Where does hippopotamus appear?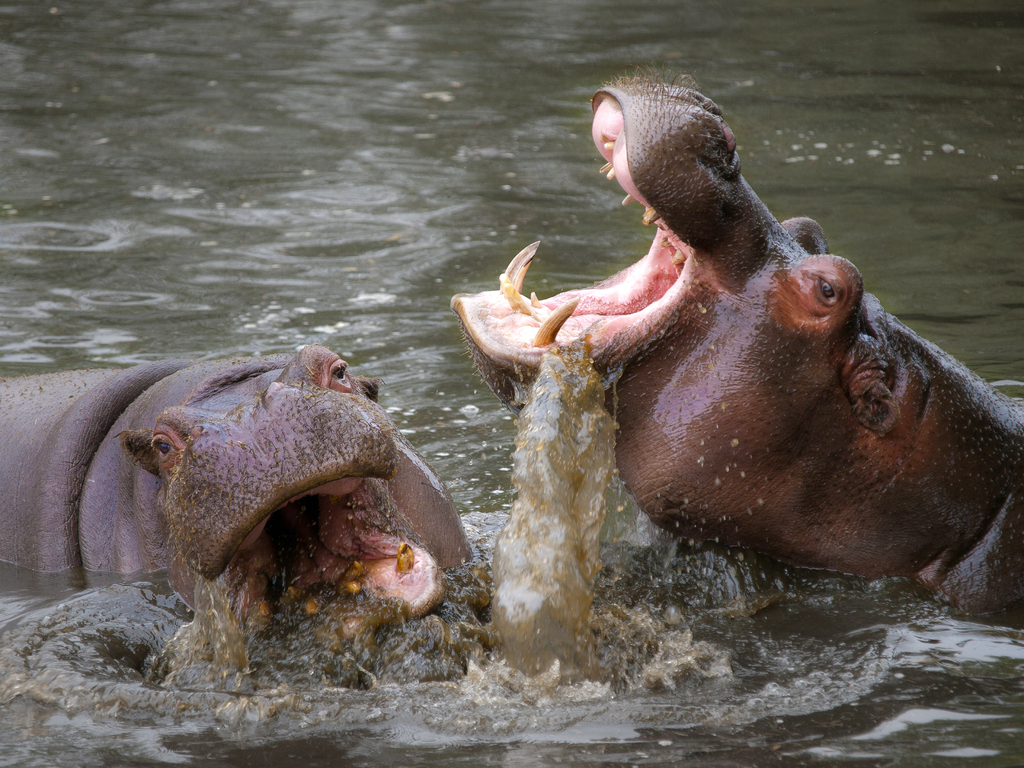
Appears at <region>0, 344, 471, 631</region>.
